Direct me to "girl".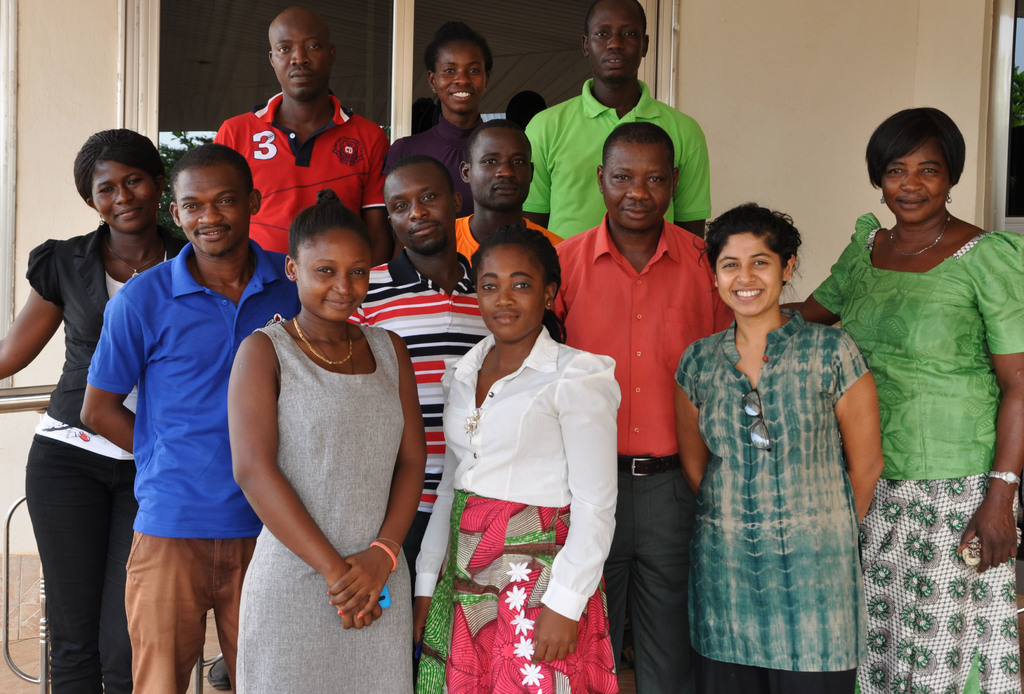
Direction: (left=221, top=191, right=428, bottom=688).
